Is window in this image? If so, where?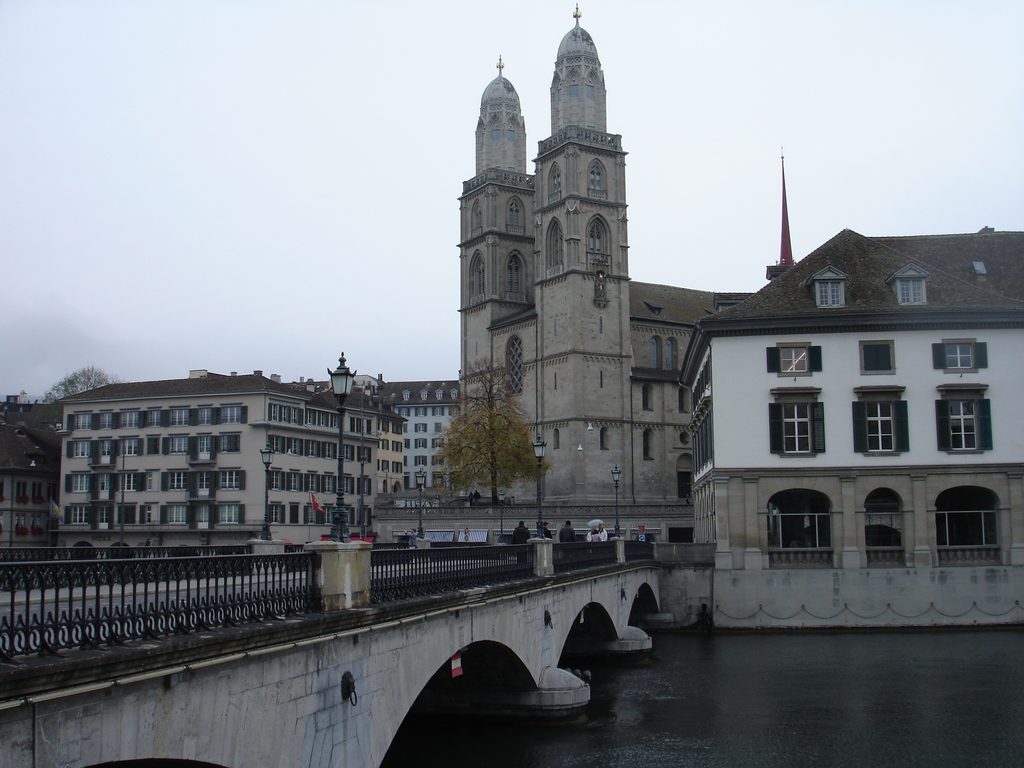
Yes, at select_region(682, 388, 692, 414).
